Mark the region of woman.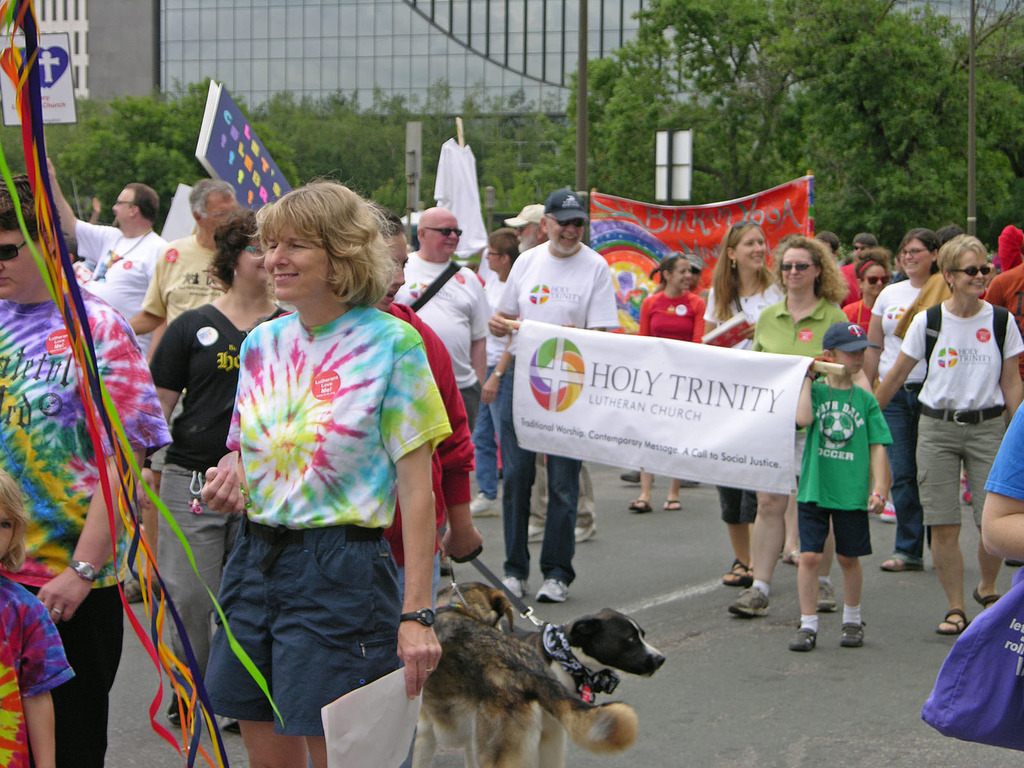
Region: bbox(630, 246, 706, 511).
